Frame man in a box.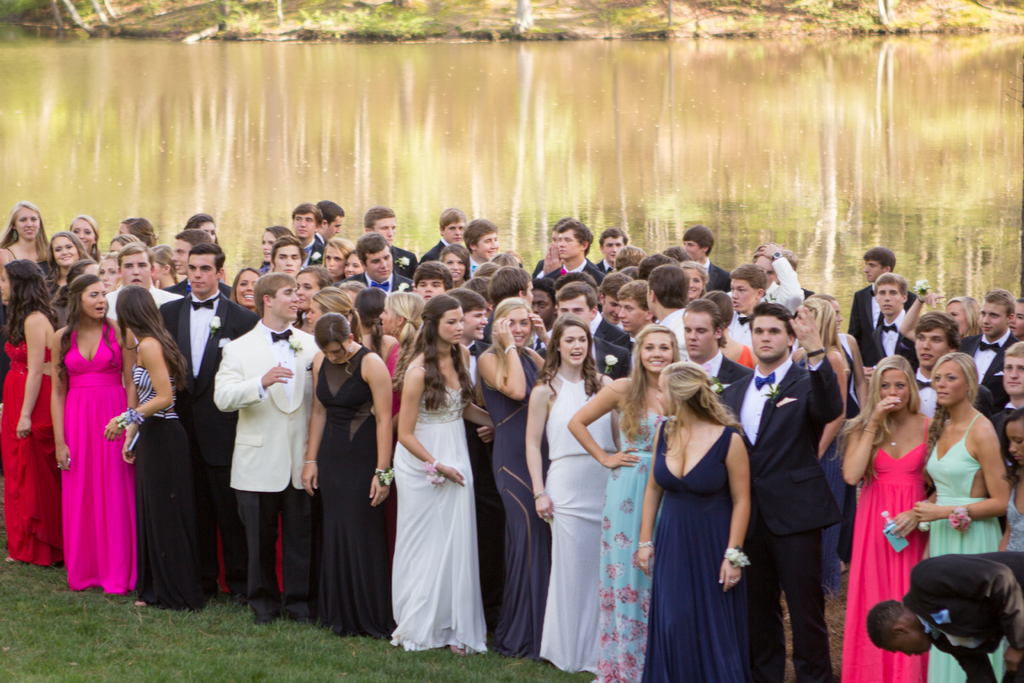
left=287, top=206, right=328, bottom=262.
